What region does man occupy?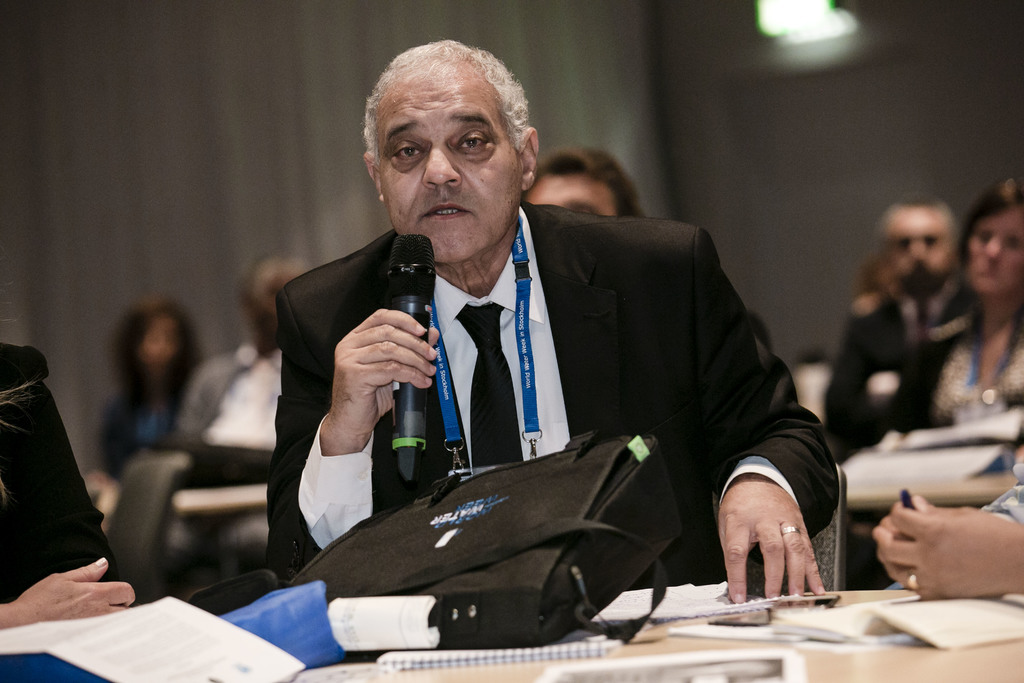
<region>226, 90, 842, 629</region>.
